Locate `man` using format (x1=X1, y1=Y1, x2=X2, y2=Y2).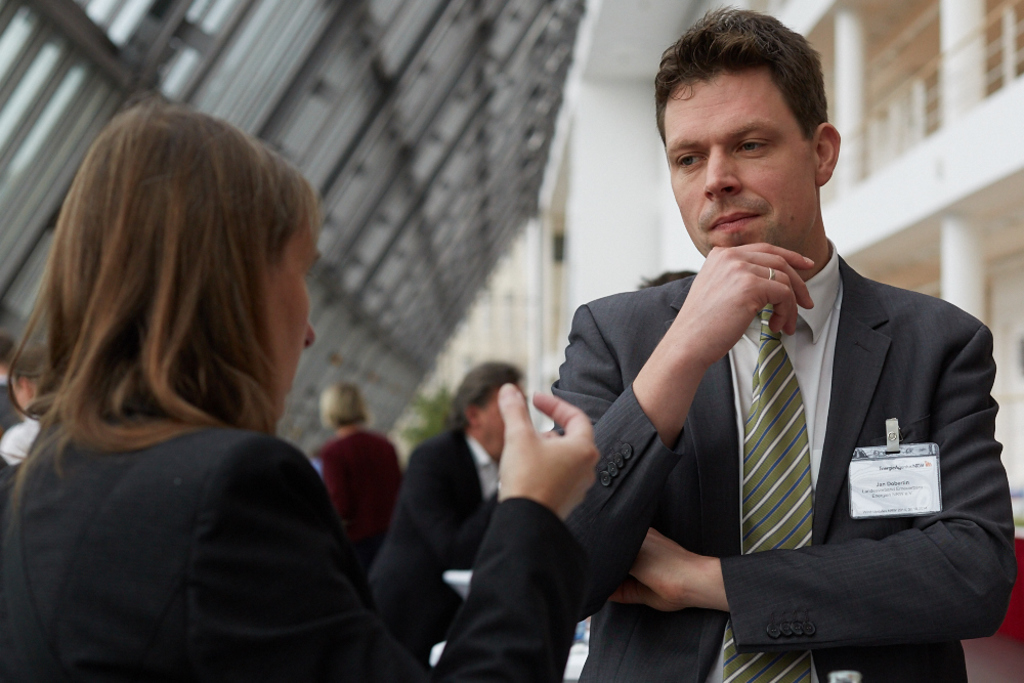
(x1=368, y1=358, x2=522, y2=682).
